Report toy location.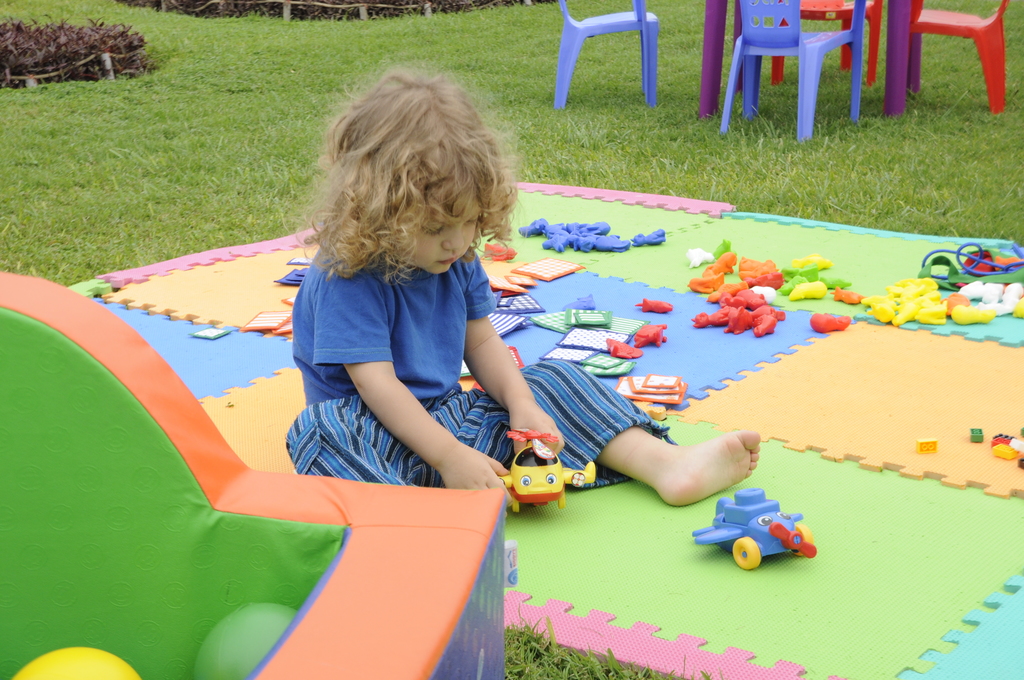
Report: Rect(893, 300, 925, 322).
